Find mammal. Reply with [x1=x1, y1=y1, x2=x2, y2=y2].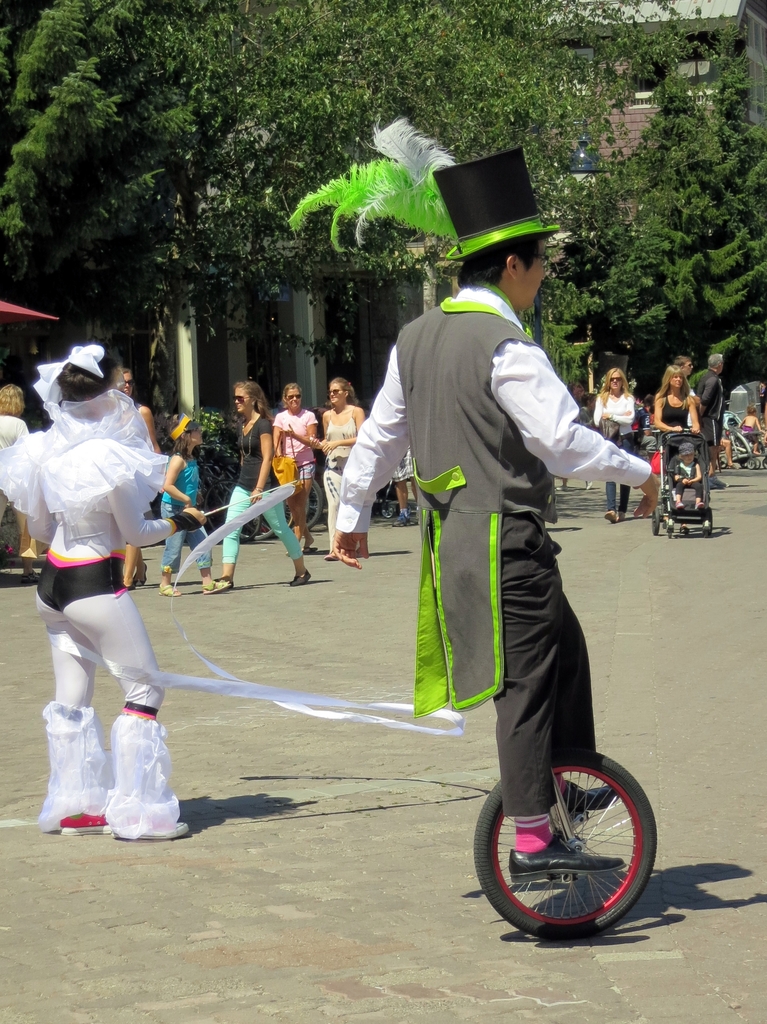
[x1=331, y1=147, x2=663, y2=879].
